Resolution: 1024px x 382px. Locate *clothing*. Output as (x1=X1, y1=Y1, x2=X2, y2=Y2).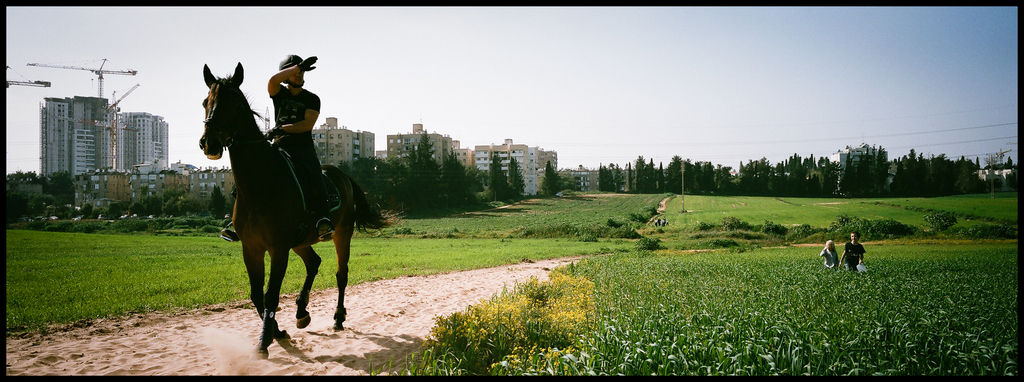
(x1=271, y1=83, x2=330, y2=215).
